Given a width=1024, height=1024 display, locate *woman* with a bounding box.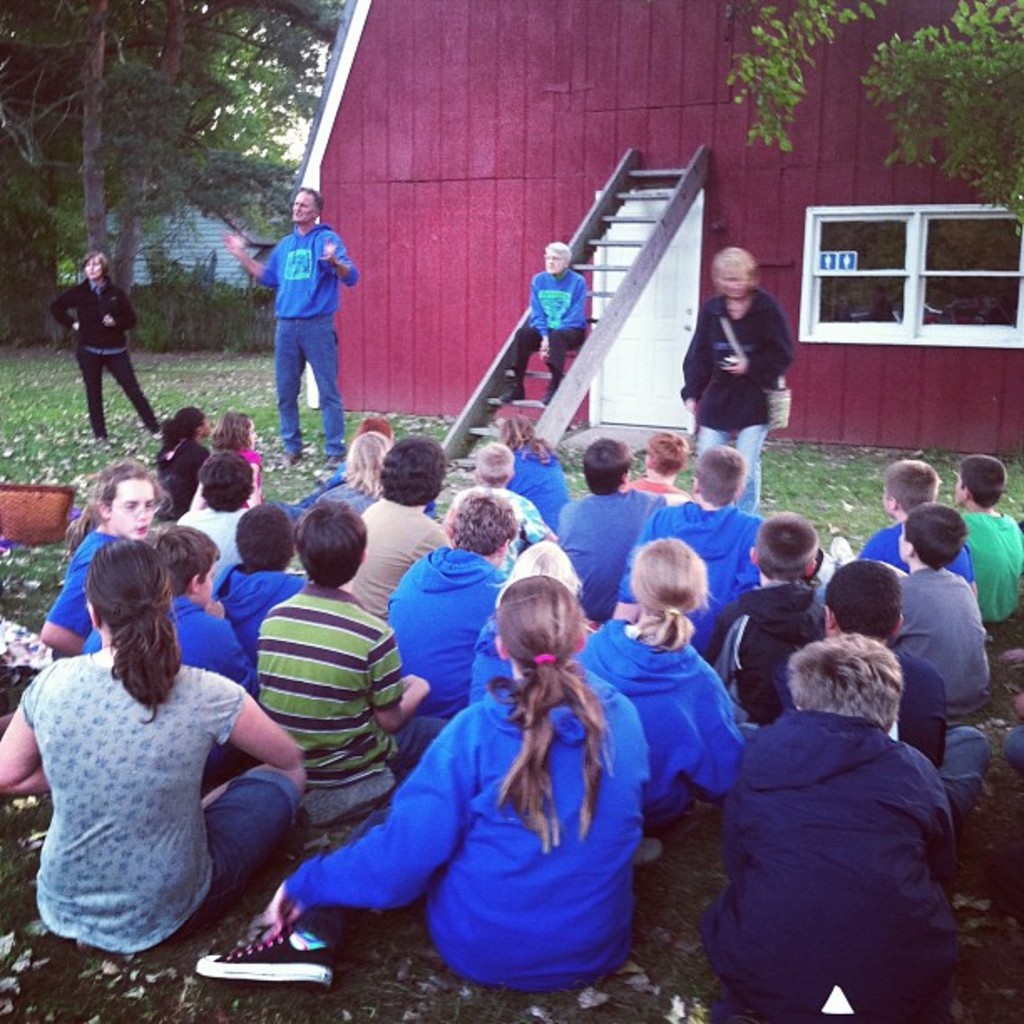
Located: x1=55, y1=243, x2=159, y2=440.
